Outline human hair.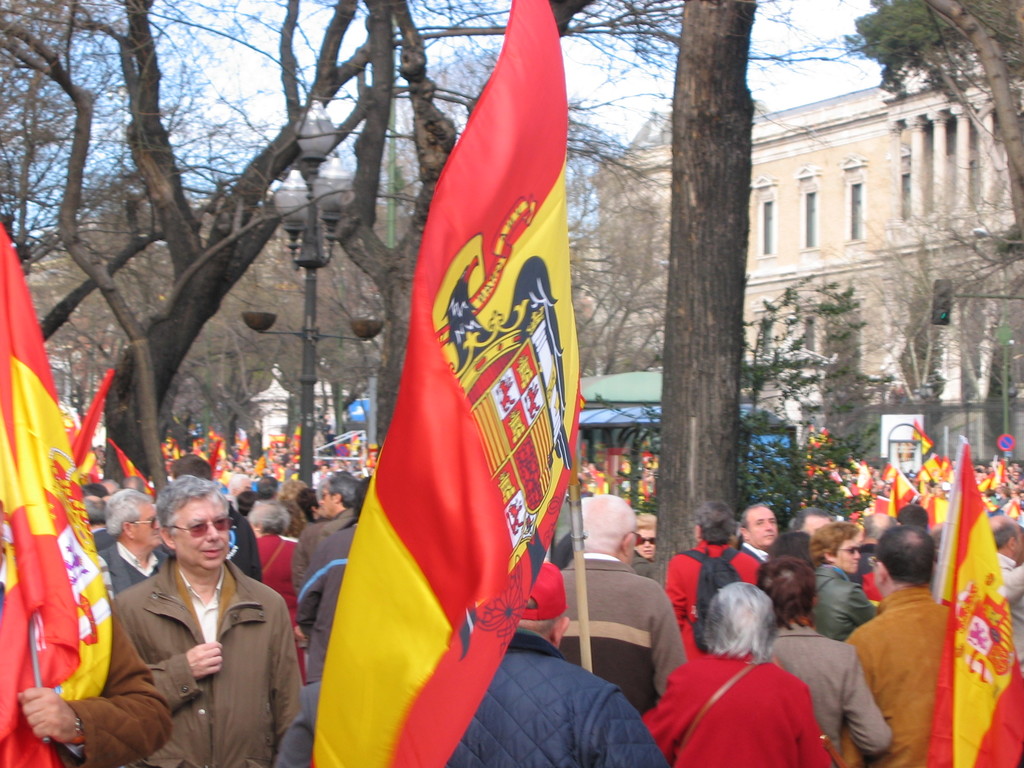
Outline: pyautogui.locateOnScreen(103, 477, 119, 492).
